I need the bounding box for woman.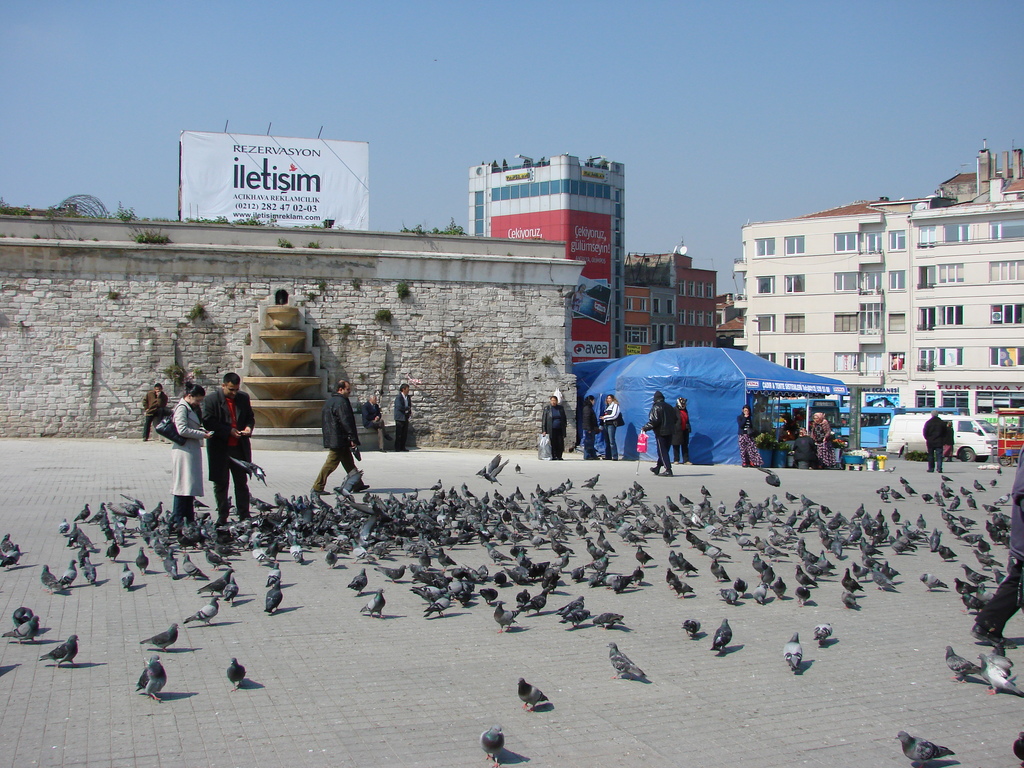
Here it is: bbox=[170, 380, 211, 532].
